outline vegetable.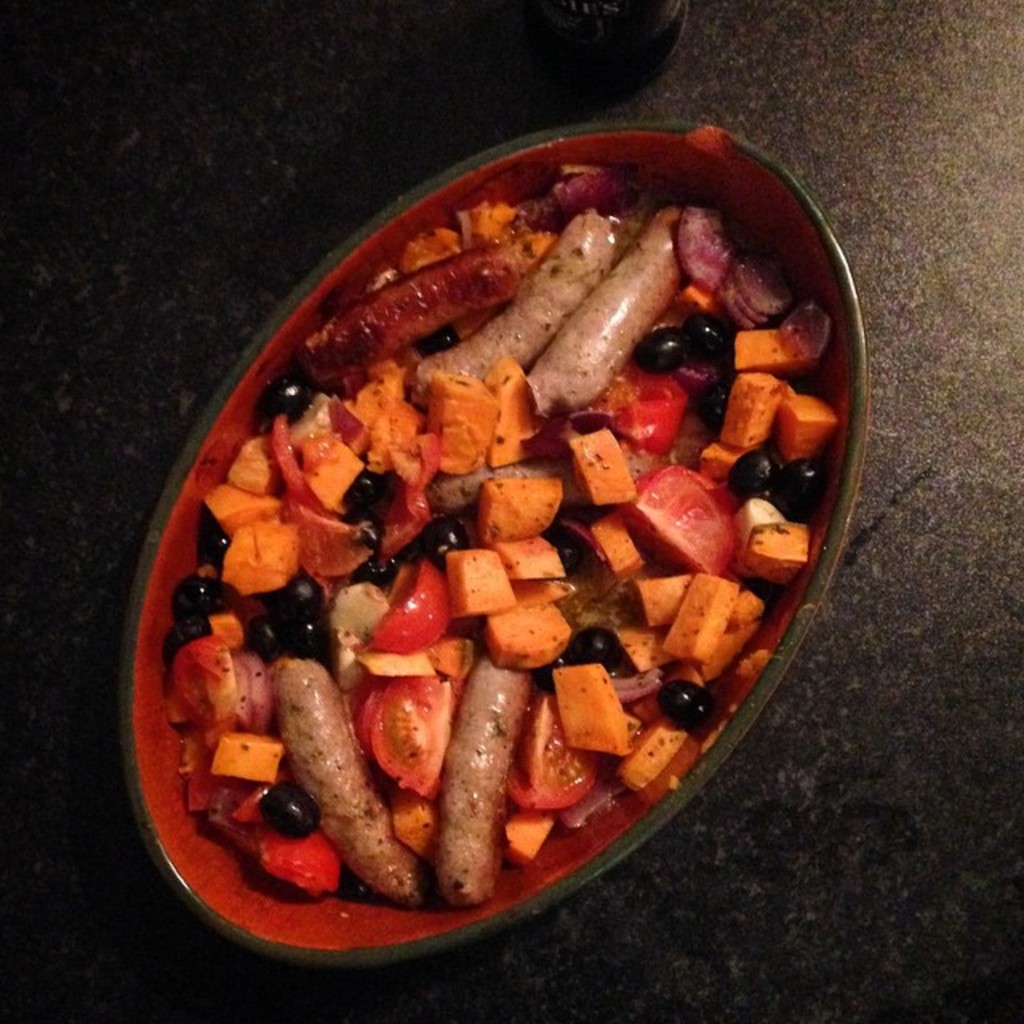
Outline: 725, 374, 782, 445.
